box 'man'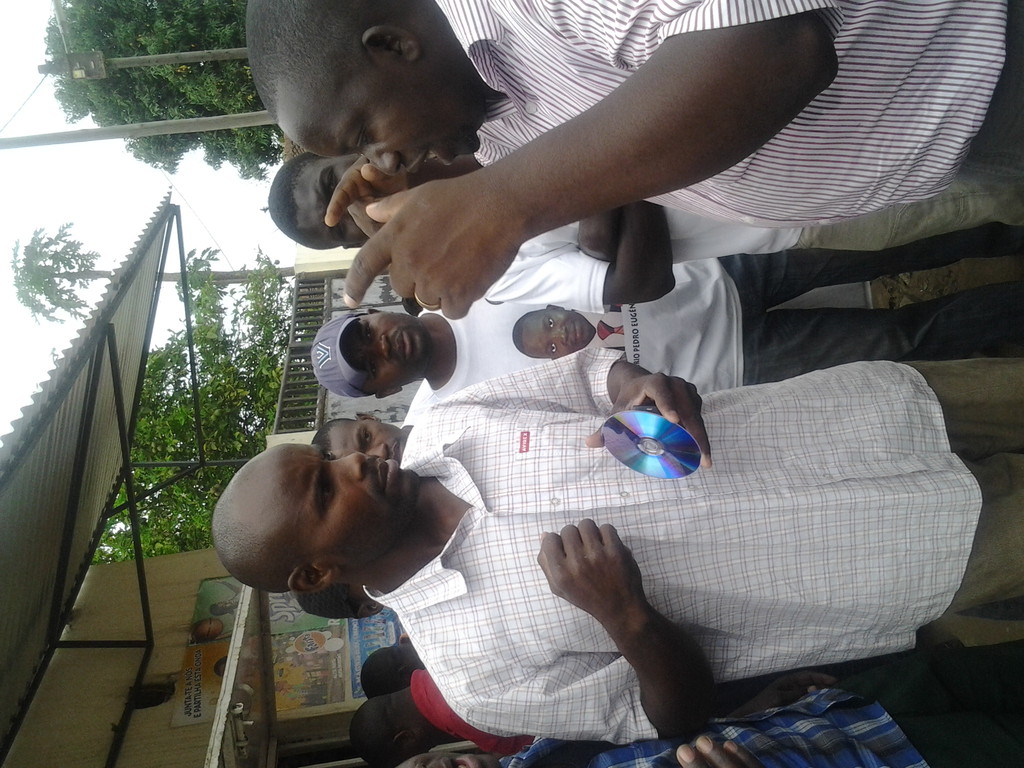
select_region(244, 0, 1023, 326)
